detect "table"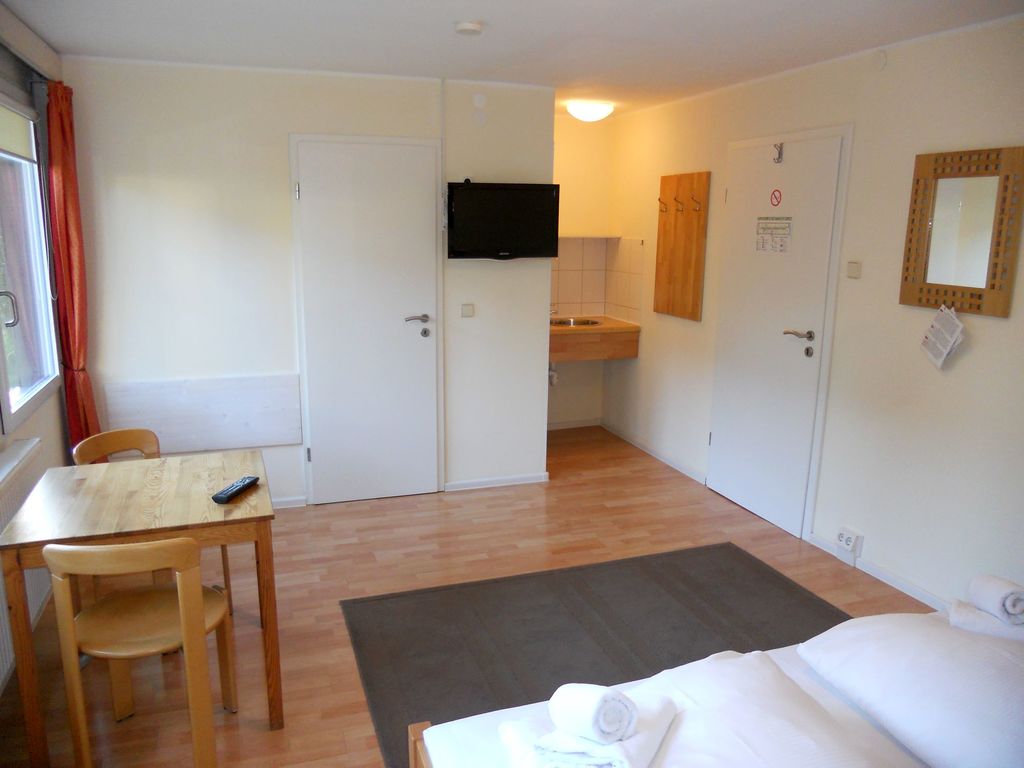
bbox=(10, 436, 297, 751)
